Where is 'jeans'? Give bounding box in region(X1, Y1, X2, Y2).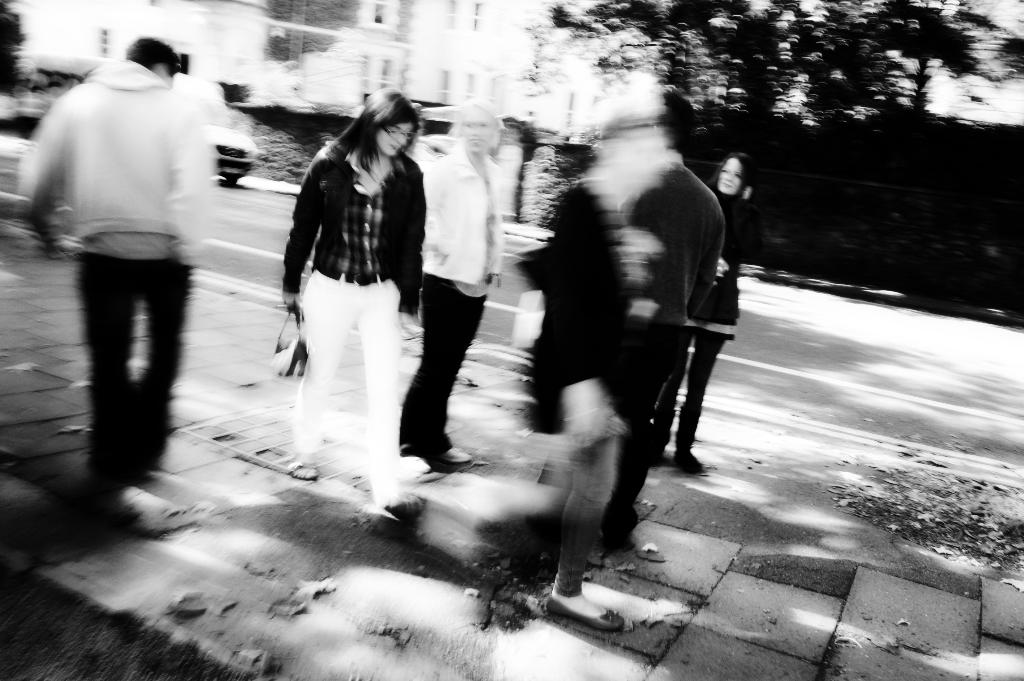
region(300, 268, 419, 493).
